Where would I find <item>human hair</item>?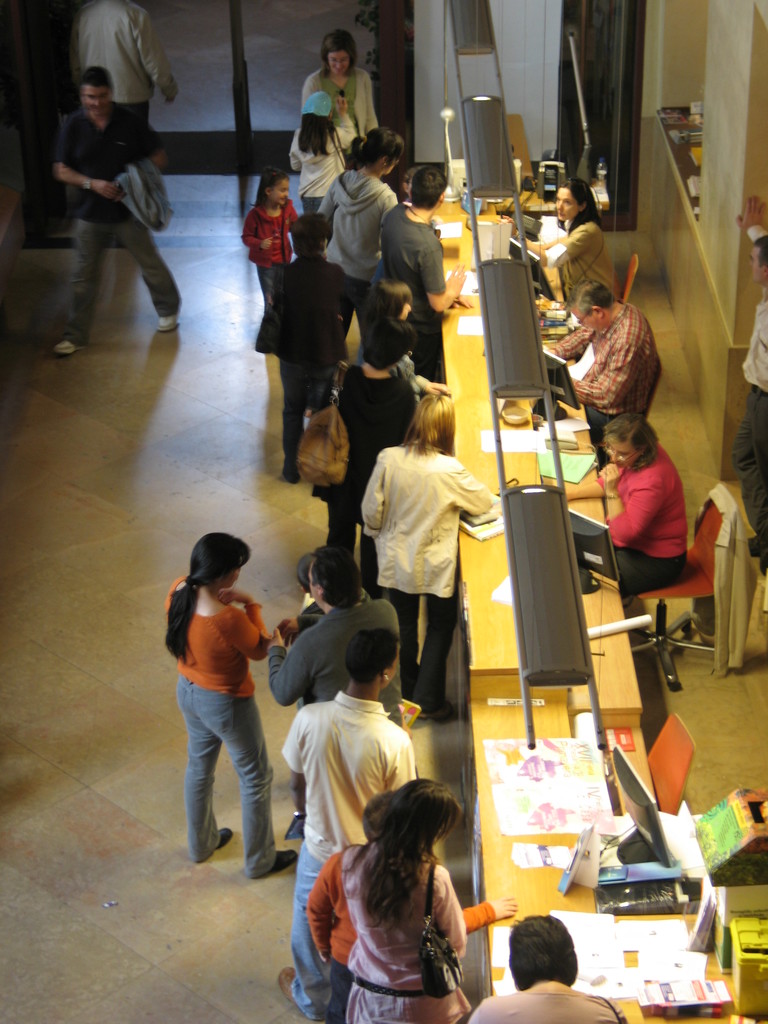
At 412:166:448:211.
